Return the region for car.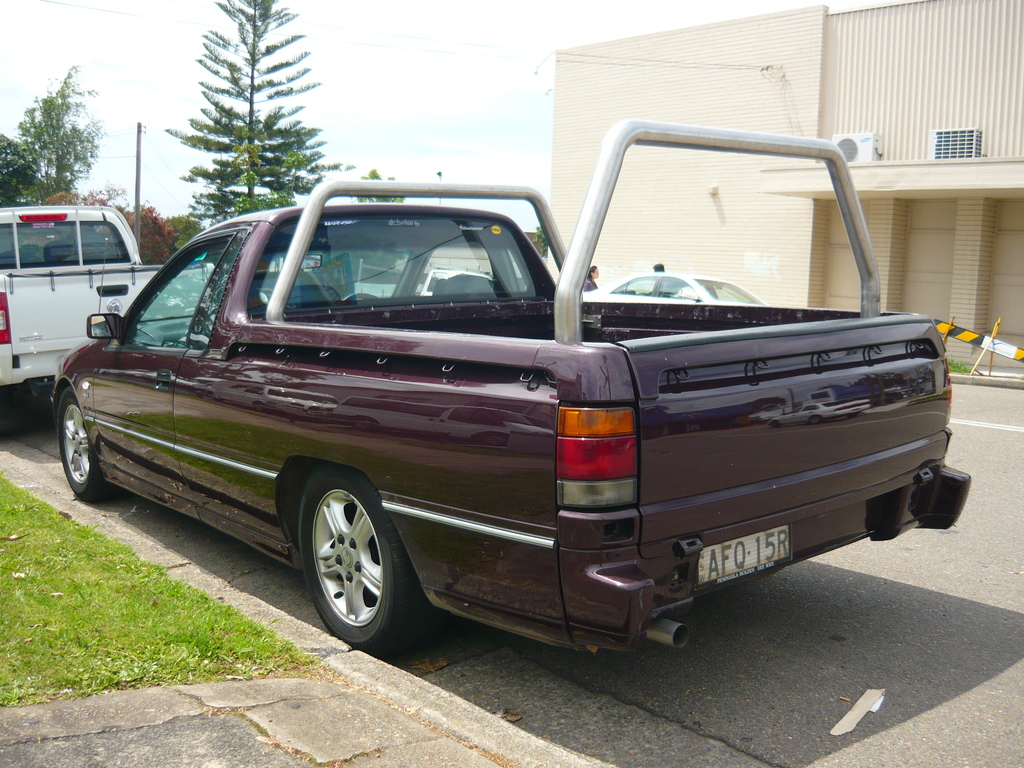
[x1=50, y1=117, x2=972, y2=660].
